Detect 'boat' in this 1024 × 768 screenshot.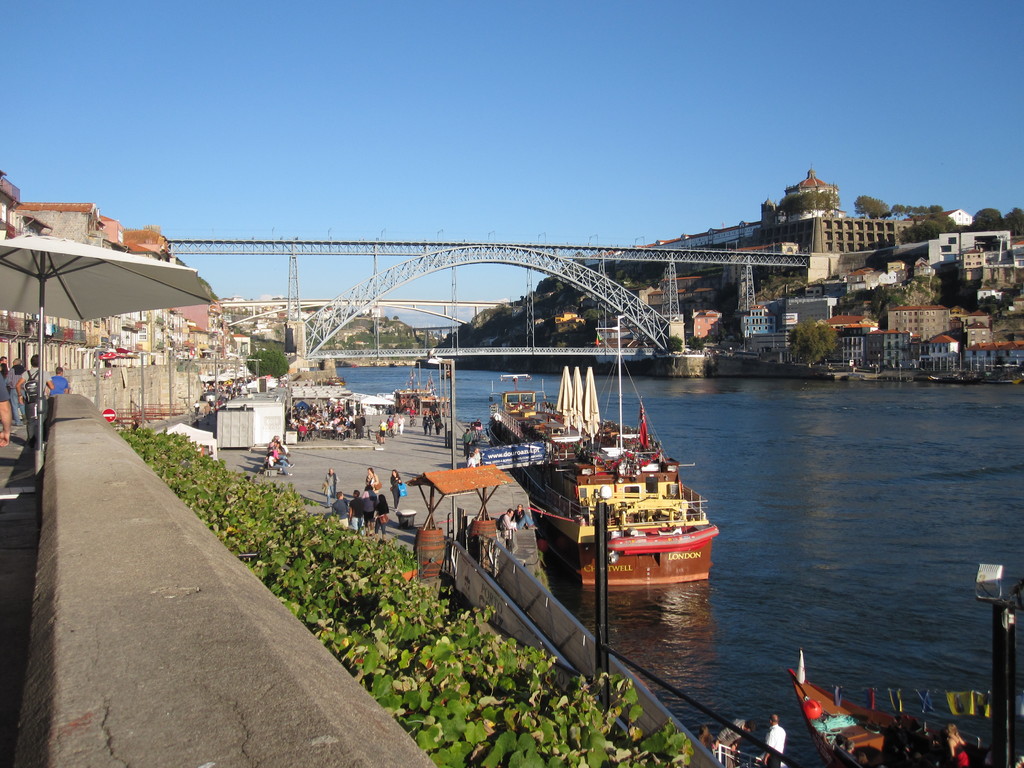
Detection: <bbox>785, 653, 966, 766</bbox>.
